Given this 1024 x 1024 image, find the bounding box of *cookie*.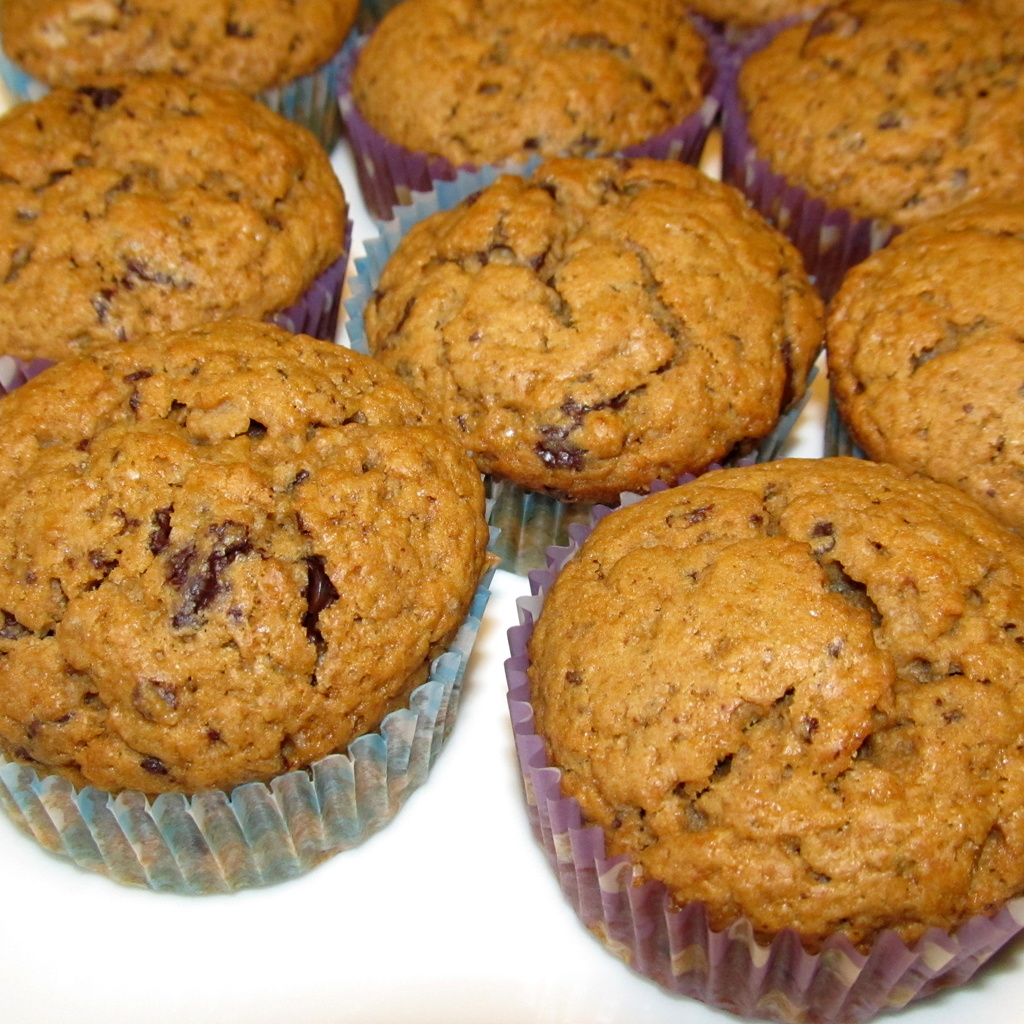
crop(747, 0, 1023, 228).
